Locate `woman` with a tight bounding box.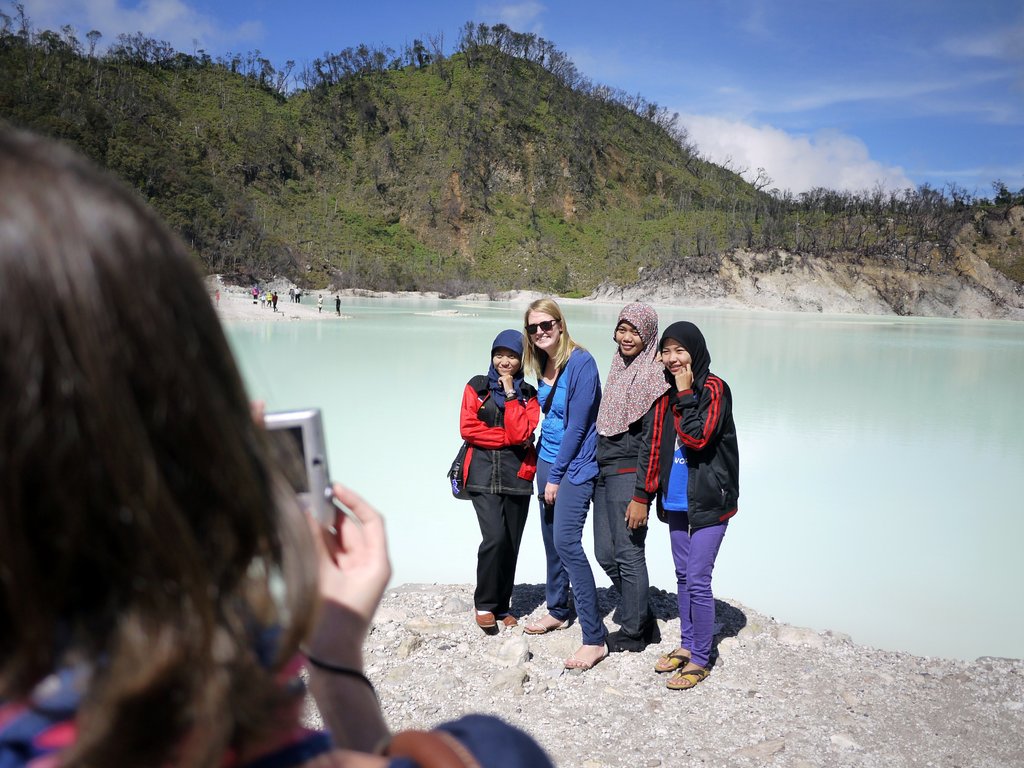
<bbox>455, 329, 543, 636</bbox>.
